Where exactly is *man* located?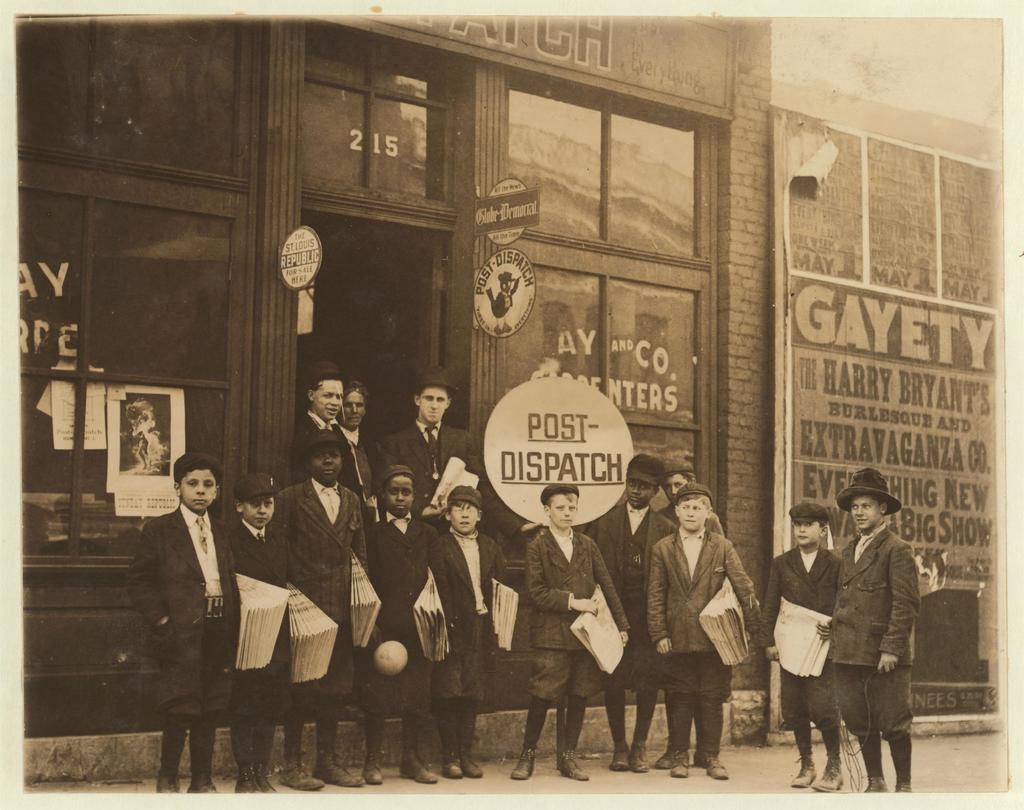
Its bounding box is select_region(290, 364, 353, 485).
